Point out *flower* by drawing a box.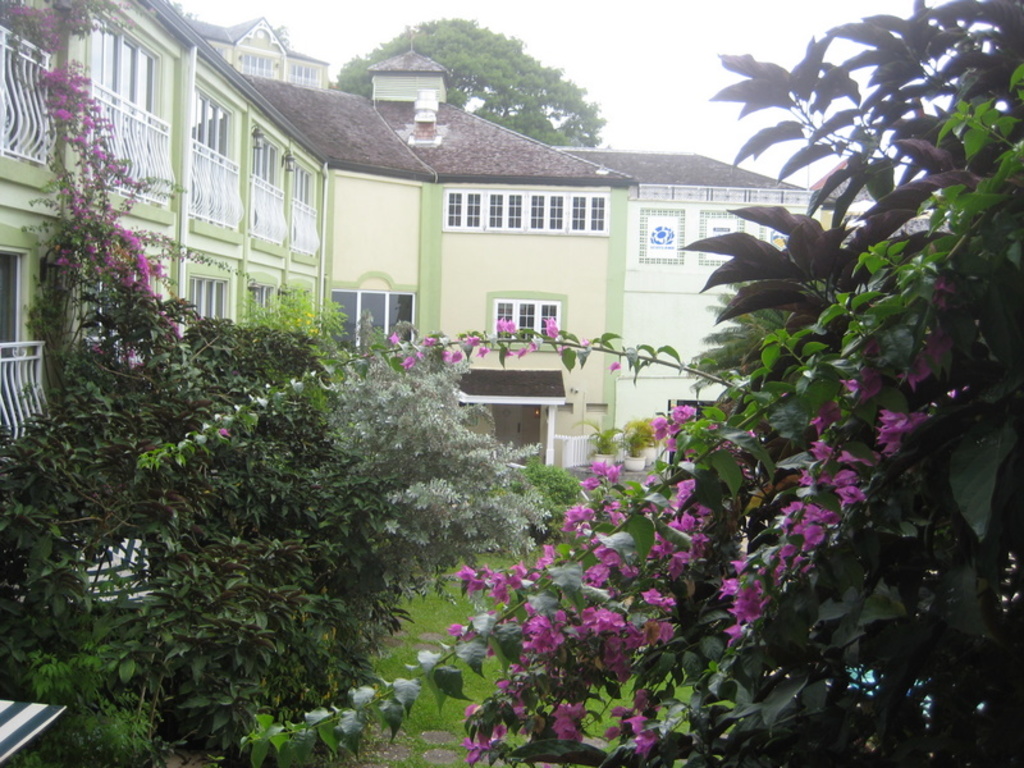
<region>671, 404, 698, 425</region>.
